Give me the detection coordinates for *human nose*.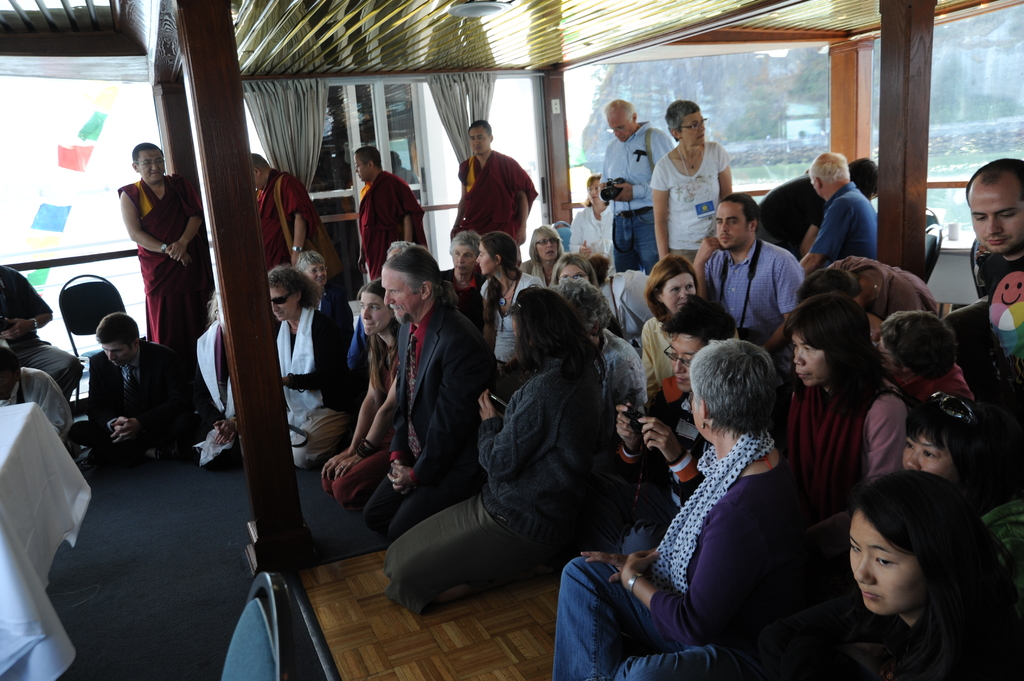
detection(472, 136, 479, 146).
